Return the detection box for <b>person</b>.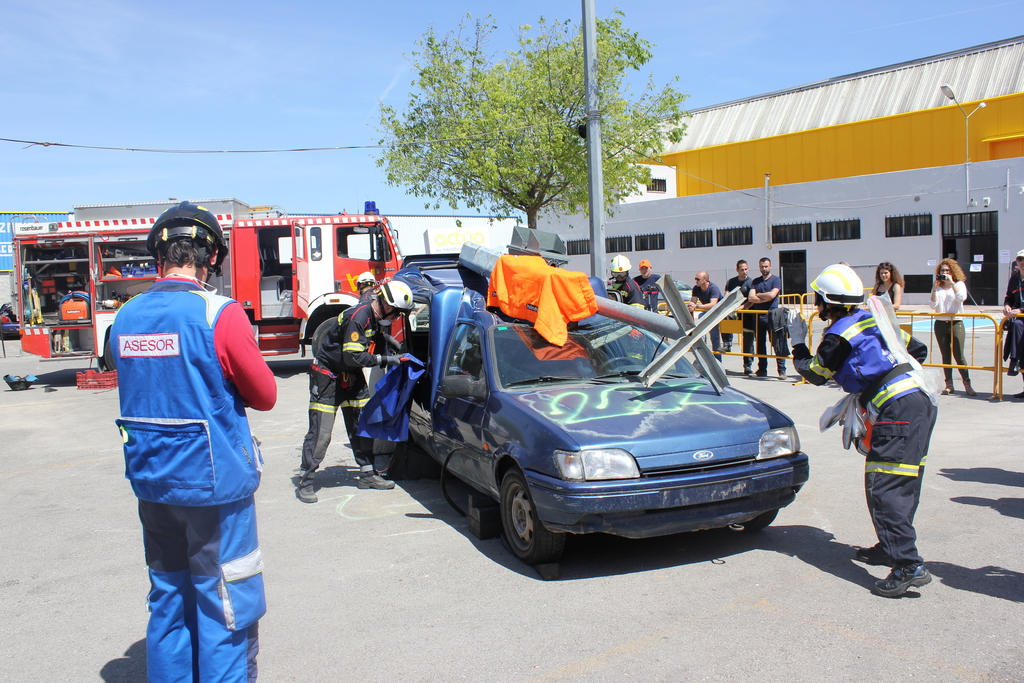
Rect(102, 194, 278, 682).
